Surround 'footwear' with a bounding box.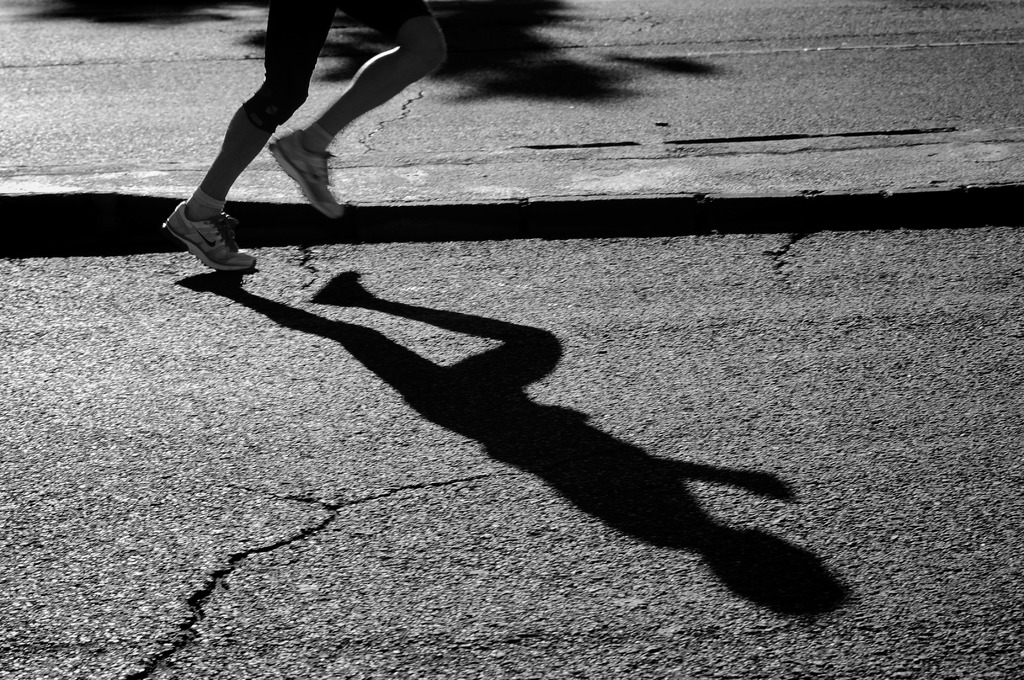
rect(170, 193, 241, 276).
